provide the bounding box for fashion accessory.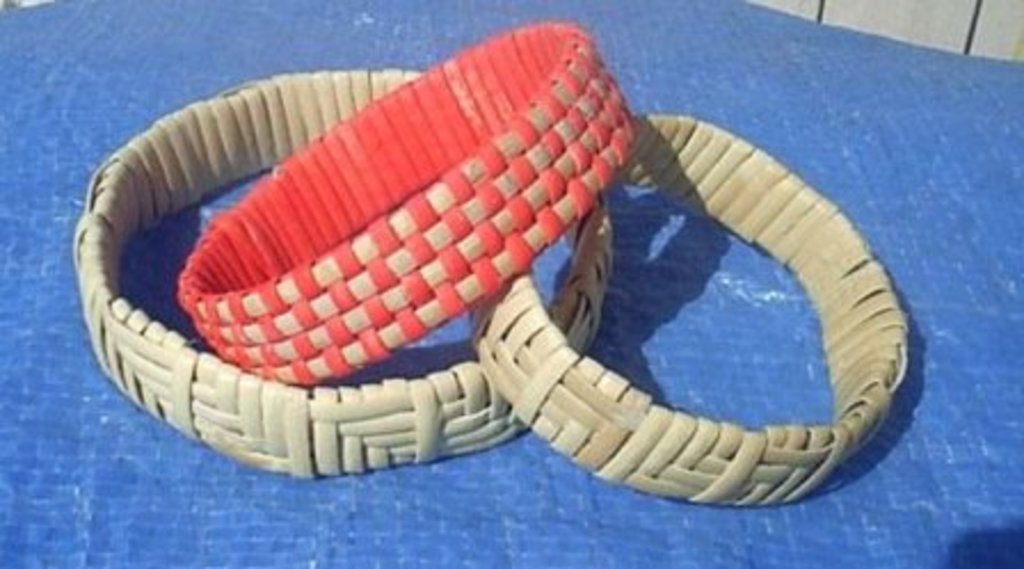
select_region(78, 73, 626, 475).
